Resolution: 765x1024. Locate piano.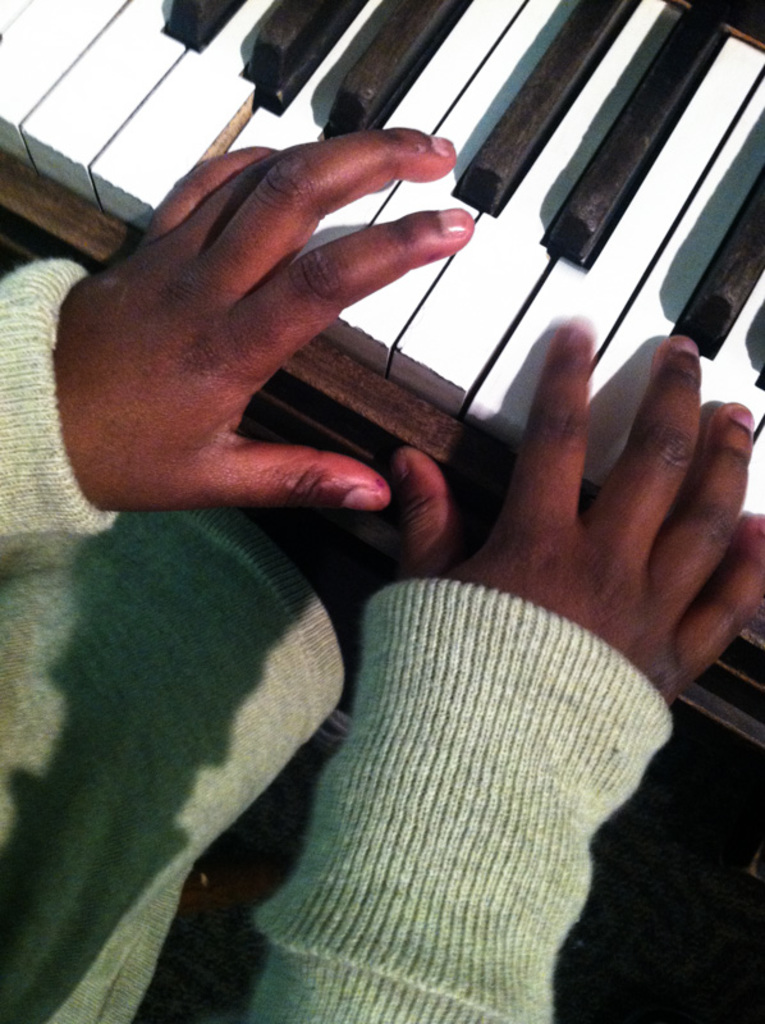
0/0/764/777.
